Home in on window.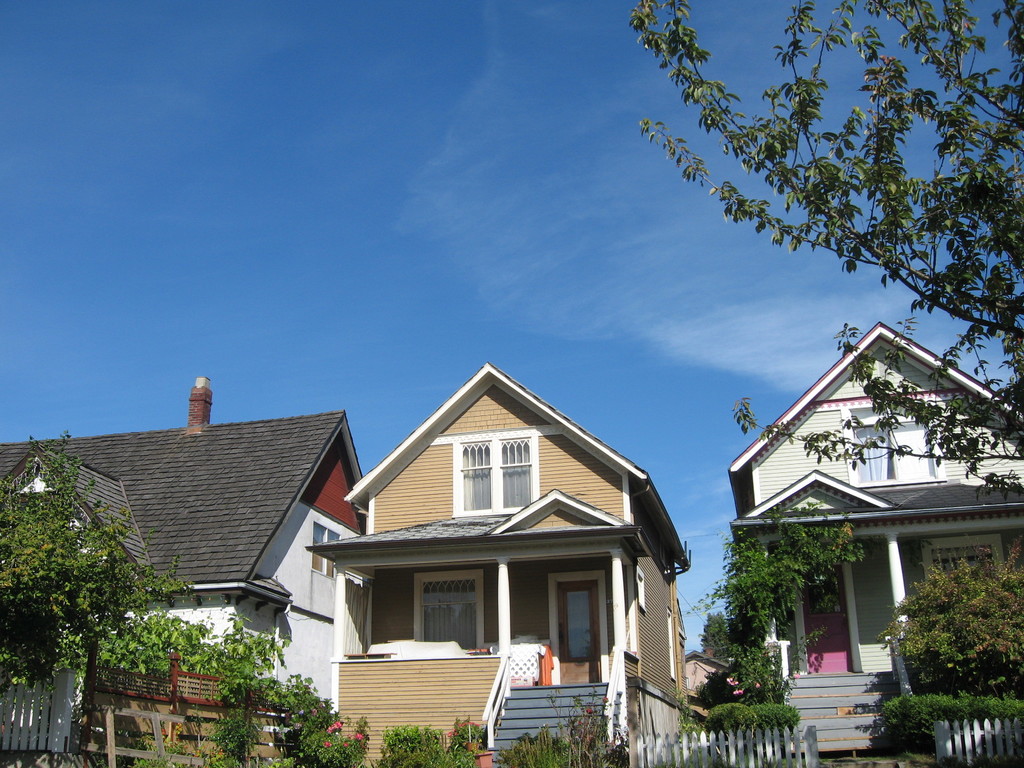
Homed in at 308:522:326:573.
